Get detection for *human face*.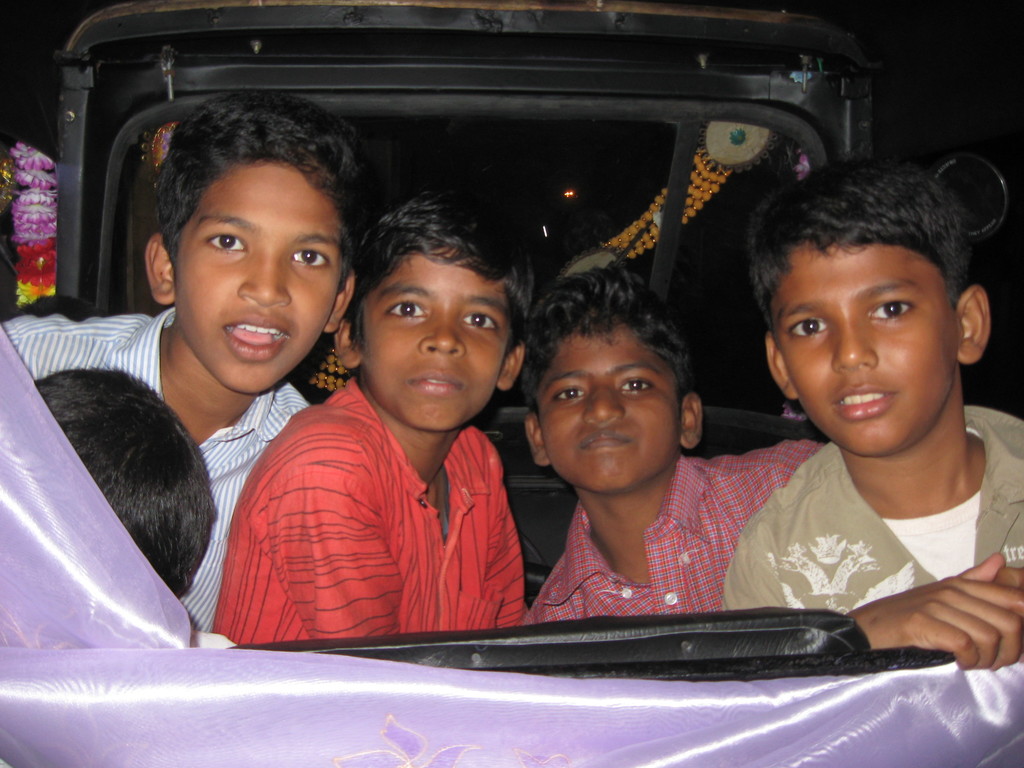
Detection: (x1=177, y1=163, x2=340, y2=394).
